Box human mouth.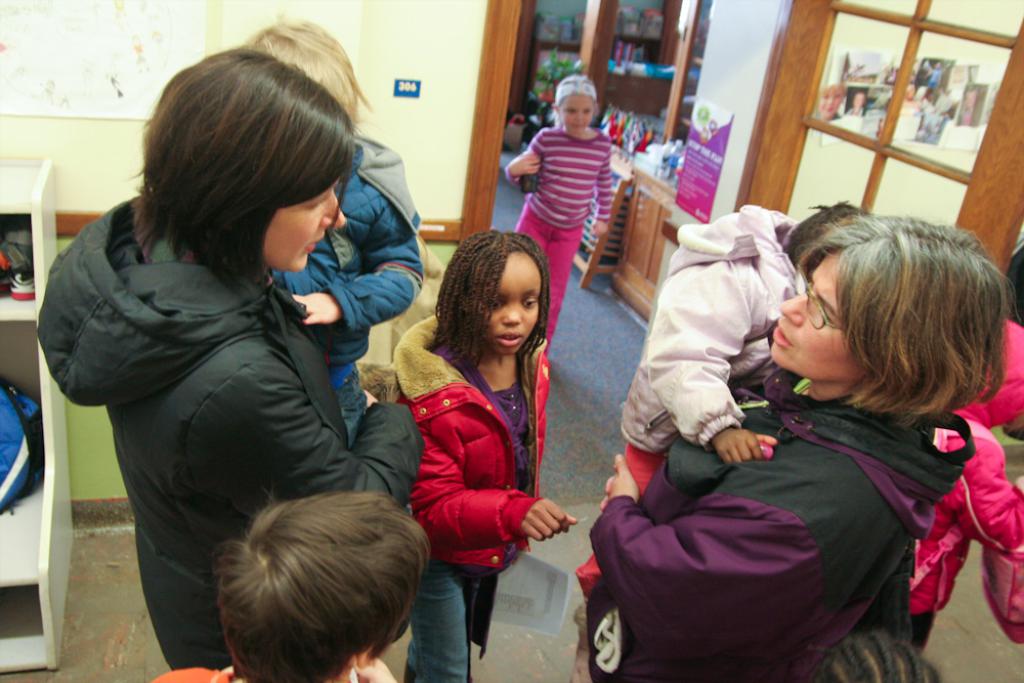
[495, 334, 519, 344].
